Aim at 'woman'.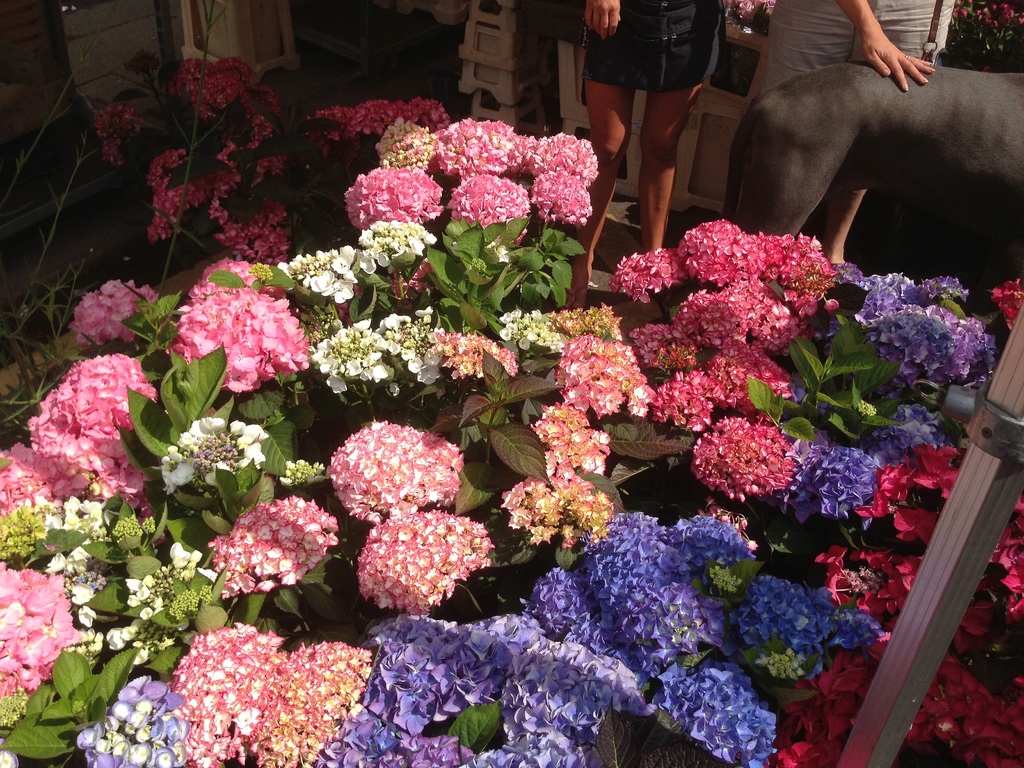
Aimed at pyautogui.locateOnScreen(572, 0, 718, 312).
